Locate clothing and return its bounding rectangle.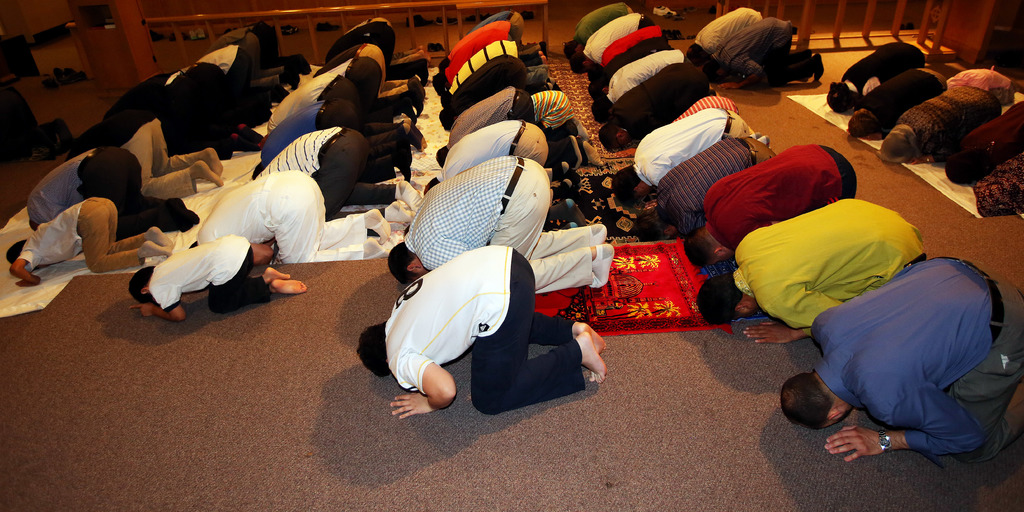
{"x1": 572, "y1": 4, "x2": 630, "y2": 40}.
